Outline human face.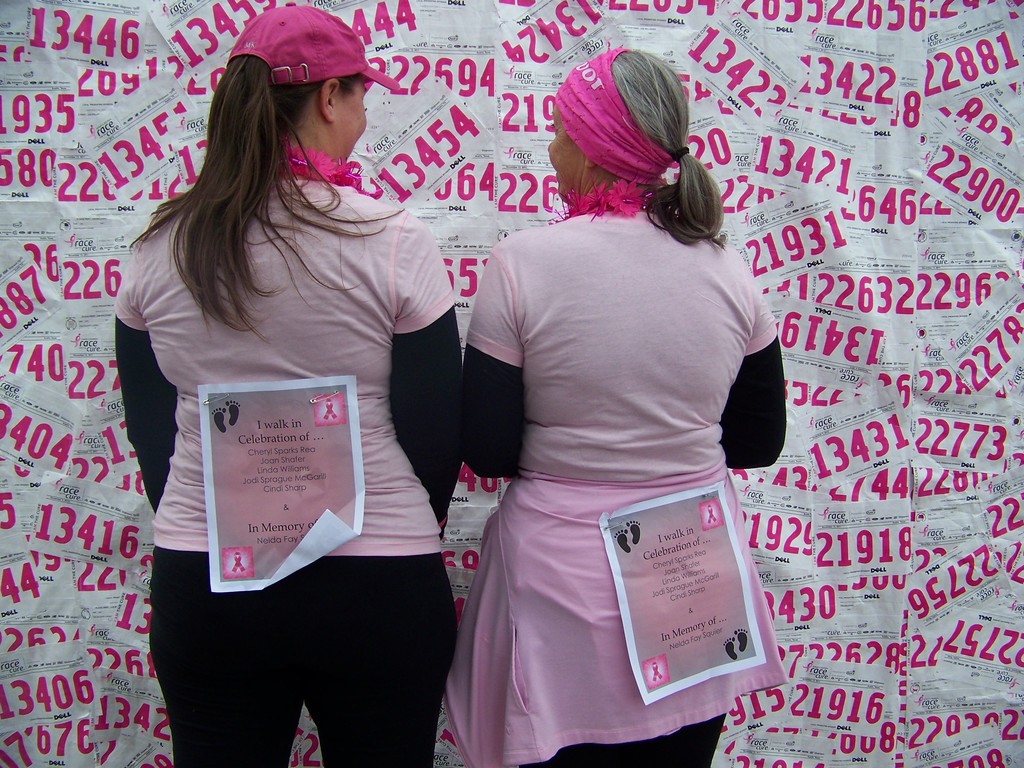
Outline: (x1=324, y1=77, x2=371, y2=165).
